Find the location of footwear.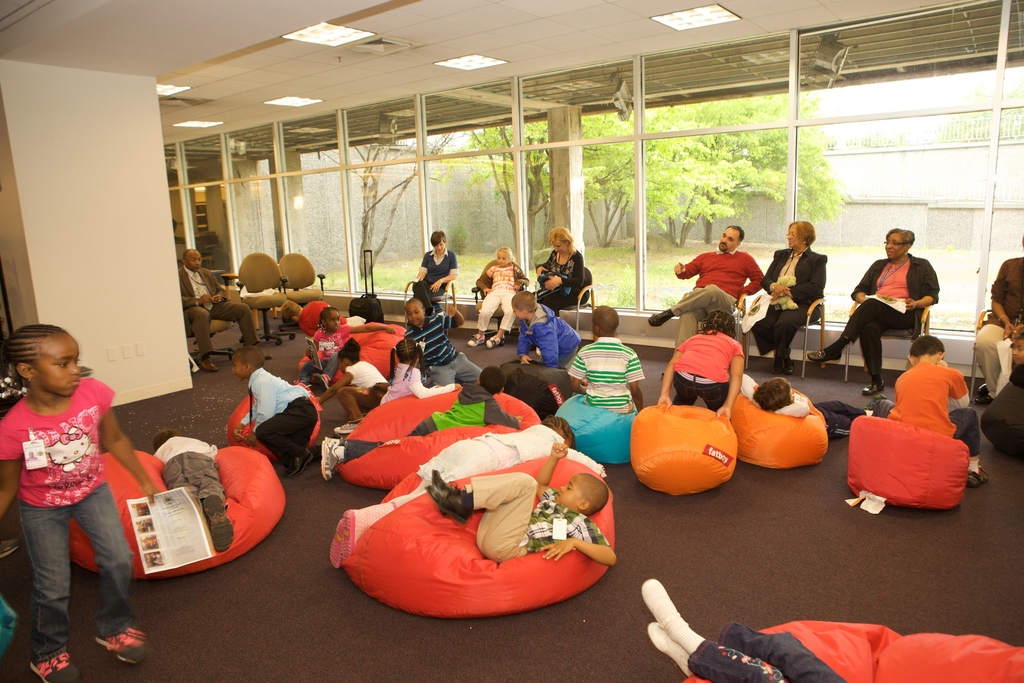
Location: rect(428, 486, 464, 525).
